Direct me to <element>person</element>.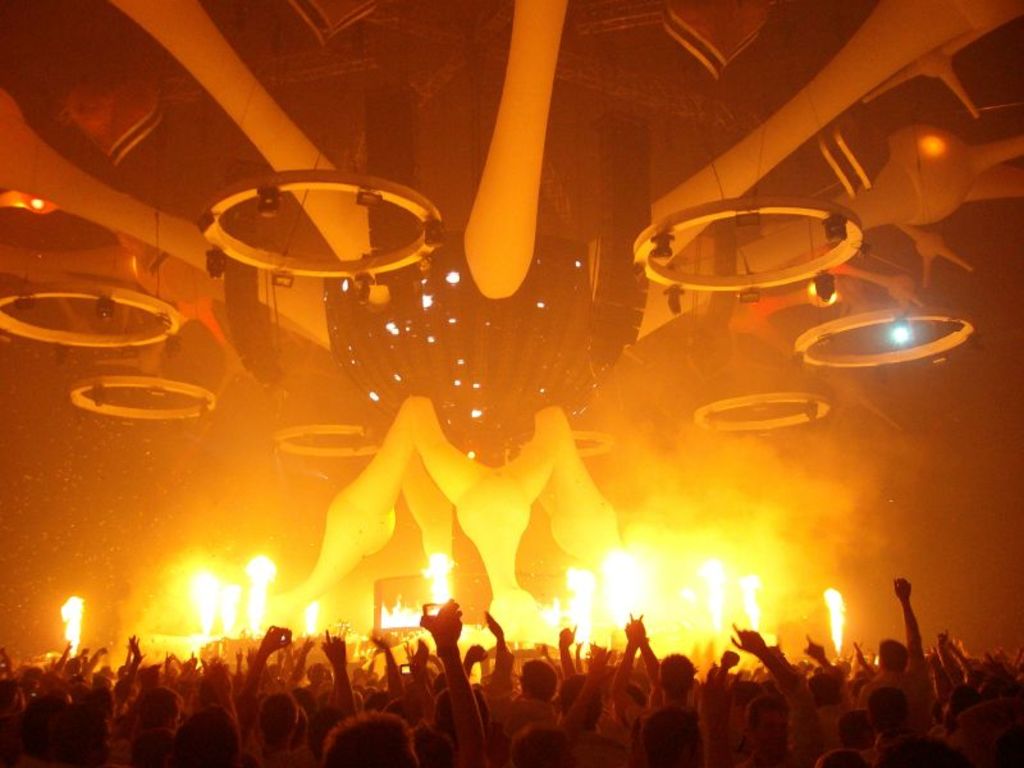
Direction: detection(314, 593, 480, 767).
